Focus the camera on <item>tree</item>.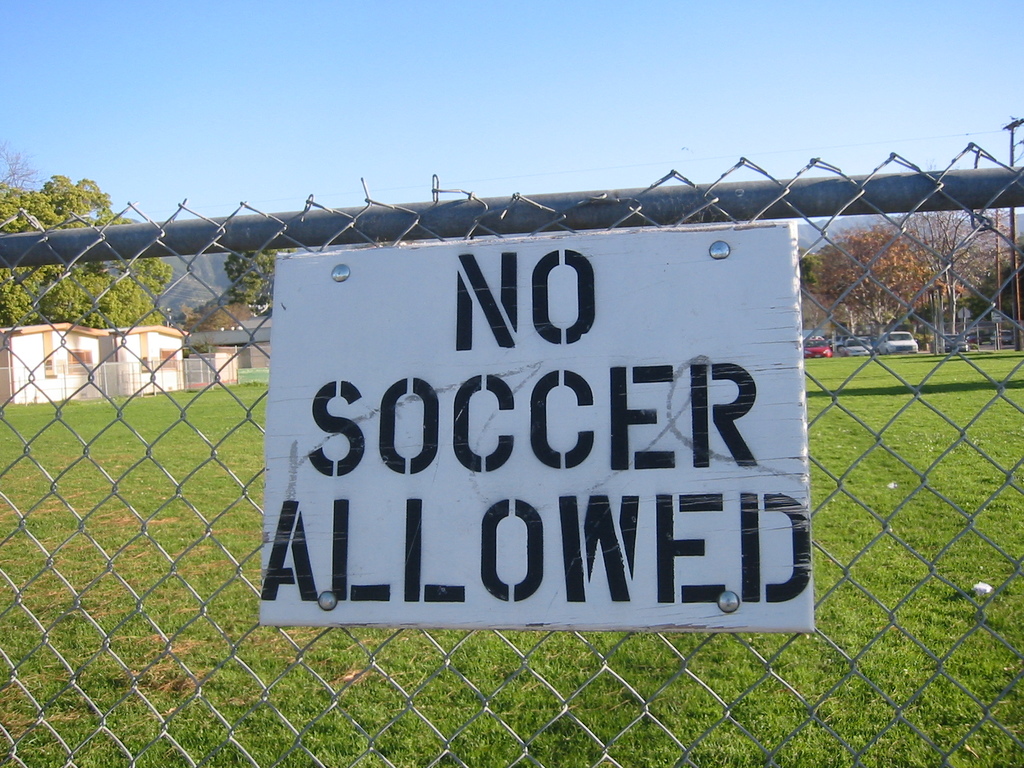
Focus region: [223, 247, 285, 303].
